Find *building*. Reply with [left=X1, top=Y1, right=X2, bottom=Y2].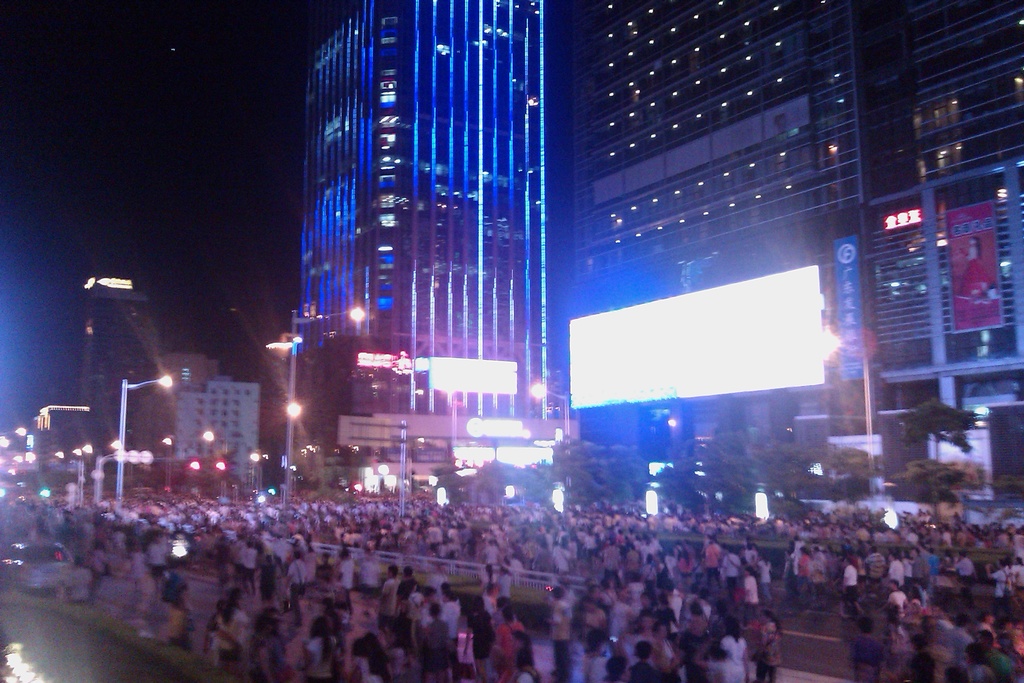
[left=179, top=378, right=264, bottom=478].
